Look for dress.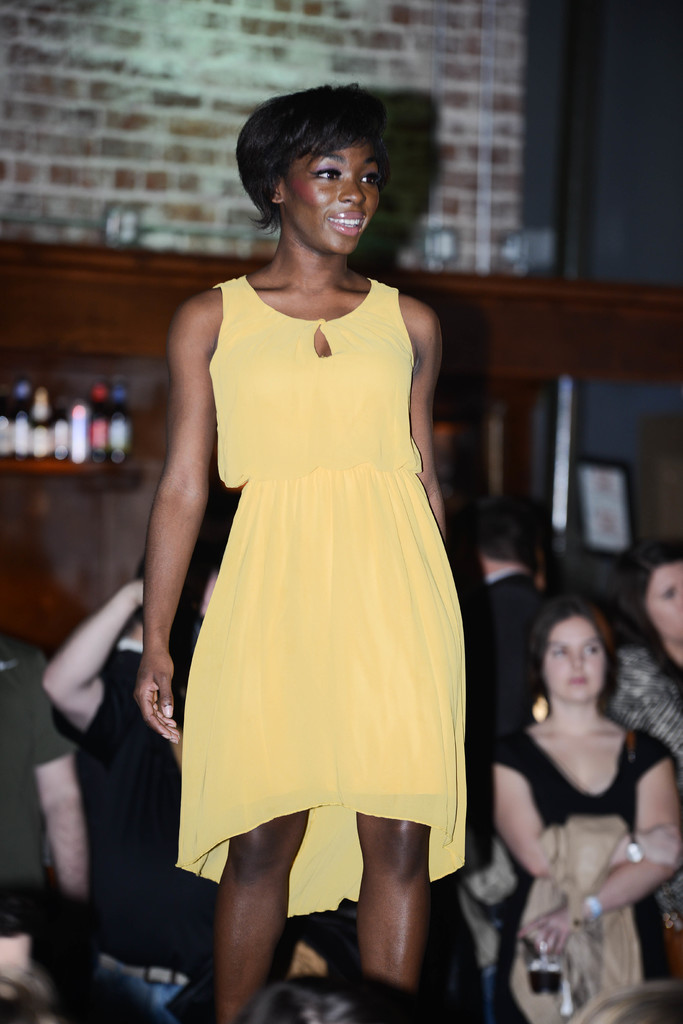
Found: [left=493, top=684, right=662, bottom=998].
